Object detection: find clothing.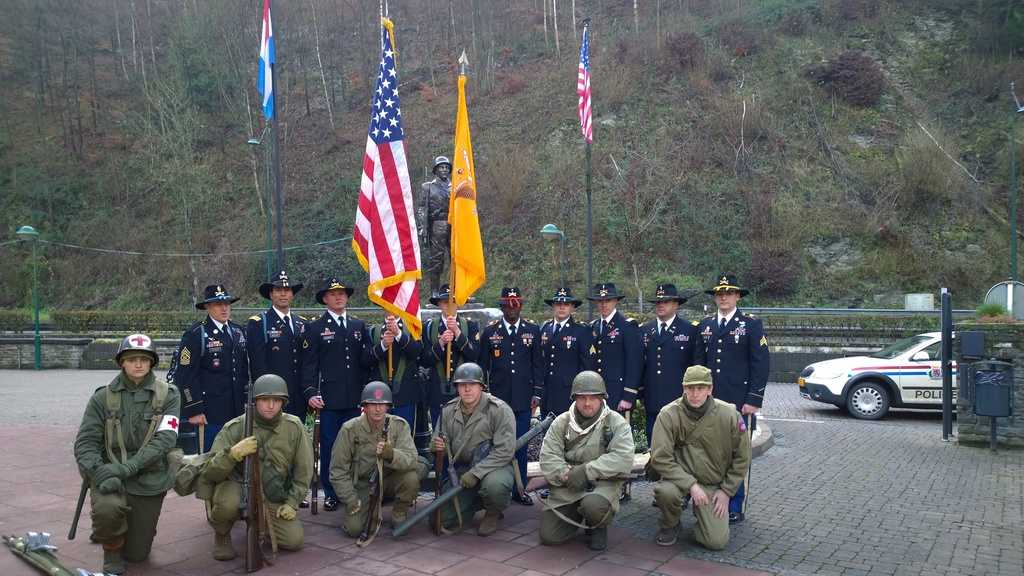
{"left": 643, "top": 396, "right": 749, "bottom": 528}.
